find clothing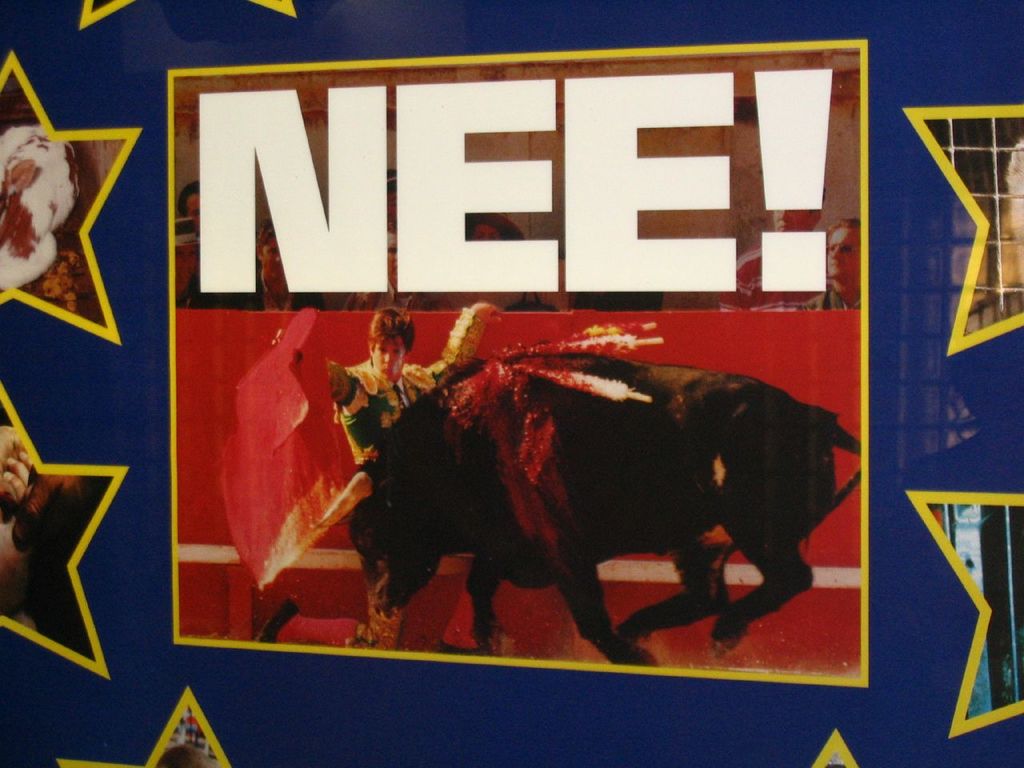
[x1=337, y1=308, x2=486, y2=459]
